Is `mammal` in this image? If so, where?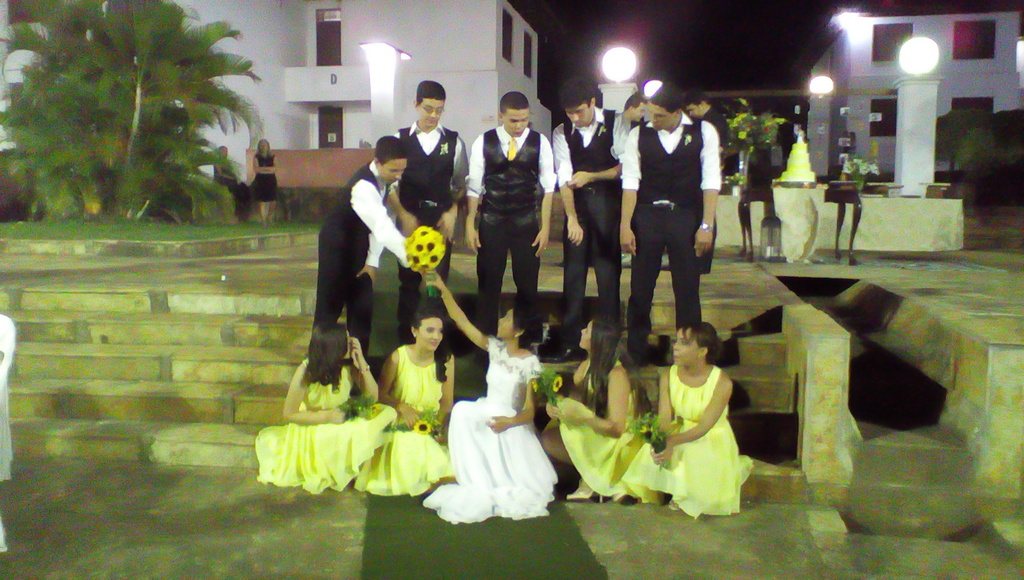
Yes, at x1=395, y1=77, x2=468, y2=342.
